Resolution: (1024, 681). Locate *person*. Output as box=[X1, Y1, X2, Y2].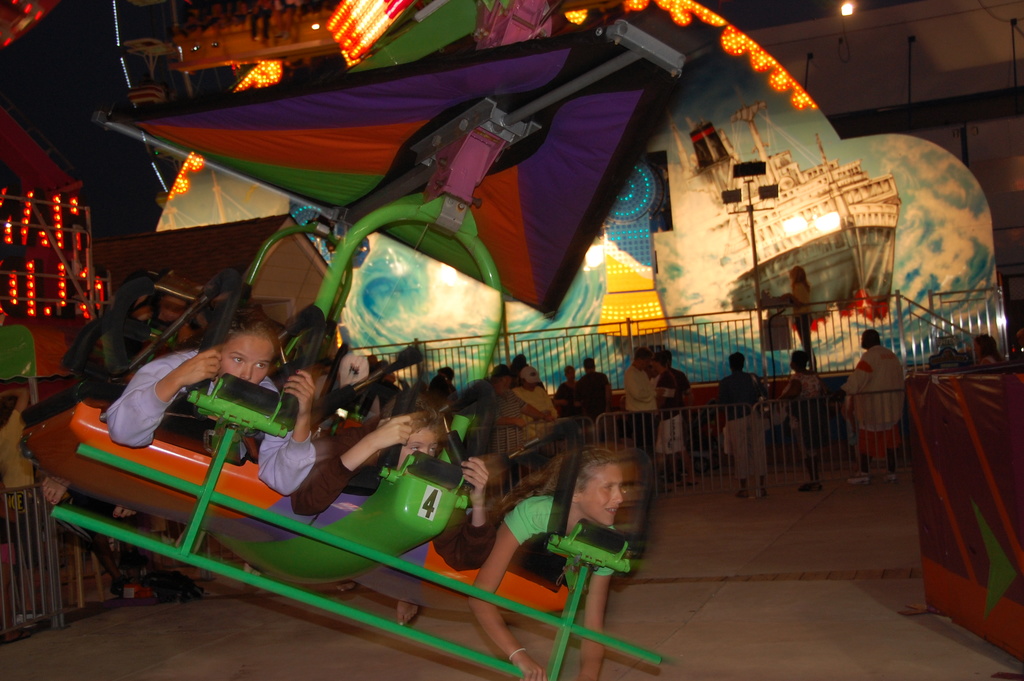
box=[104, 313, 319, 498].
